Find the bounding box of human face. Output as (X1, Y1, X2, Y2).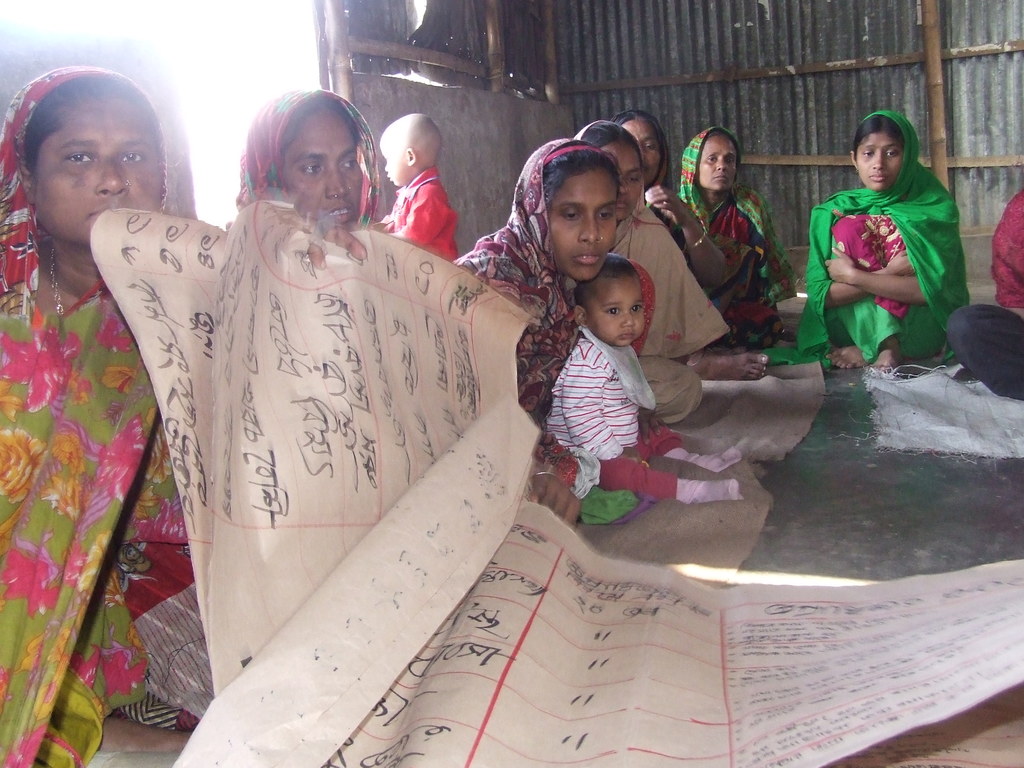
(696, 132, 739, 193).
